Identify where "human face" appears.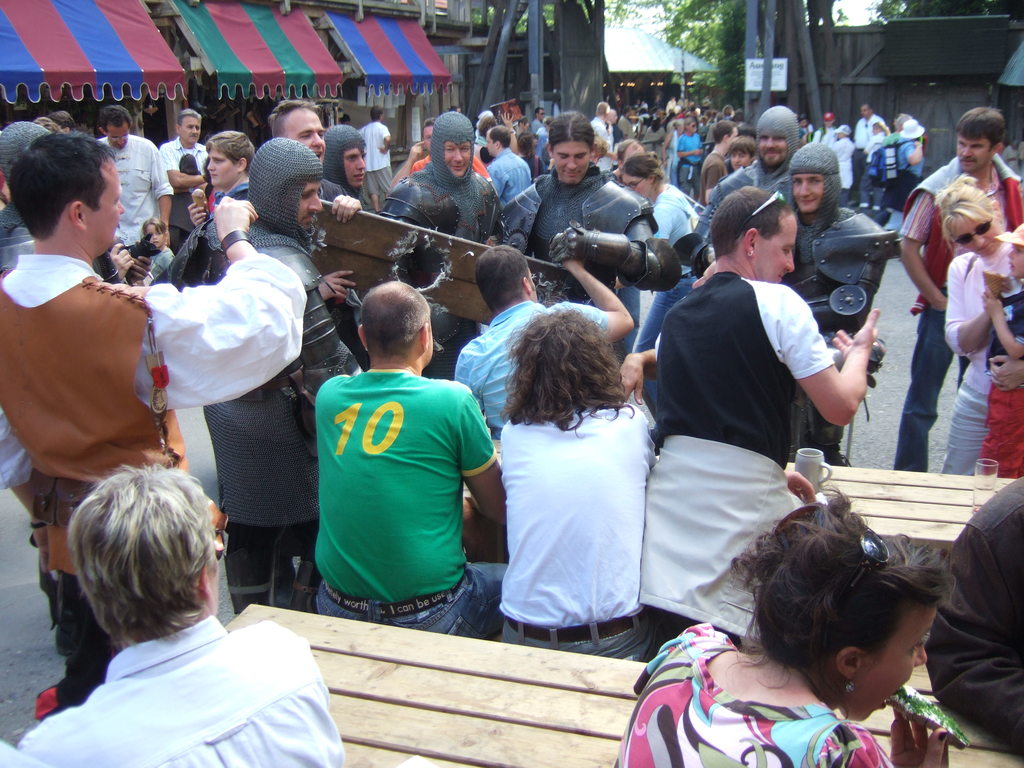
Appears at Rect(622, 172, 650, 198).
